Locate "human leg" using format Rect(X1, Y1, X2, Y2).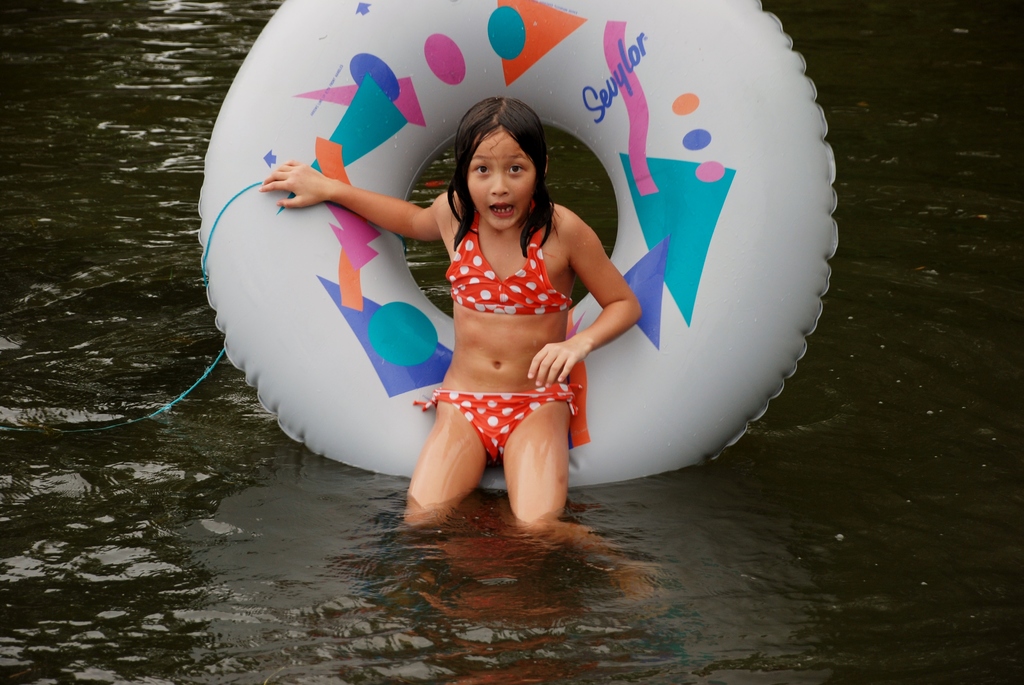
Rect(499, 398, 656, 597).
